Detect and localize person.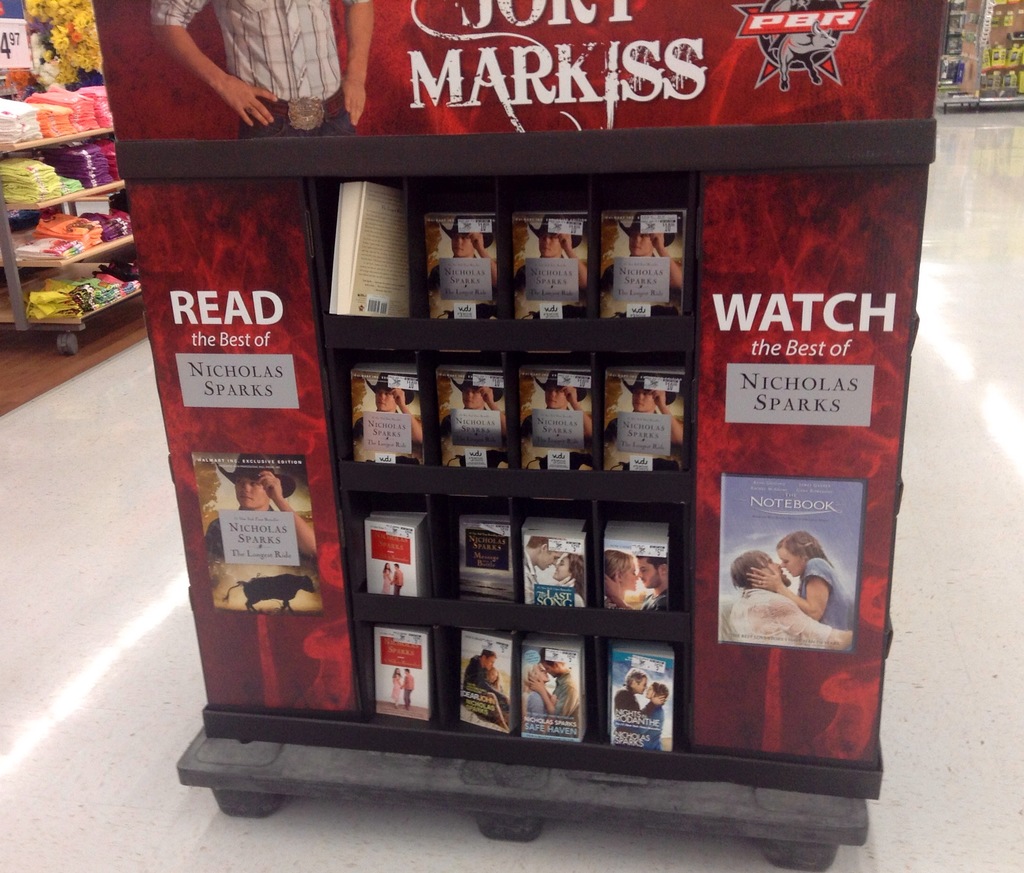
Localized at [x1=602, y1=209, x2=702, y2=298].
